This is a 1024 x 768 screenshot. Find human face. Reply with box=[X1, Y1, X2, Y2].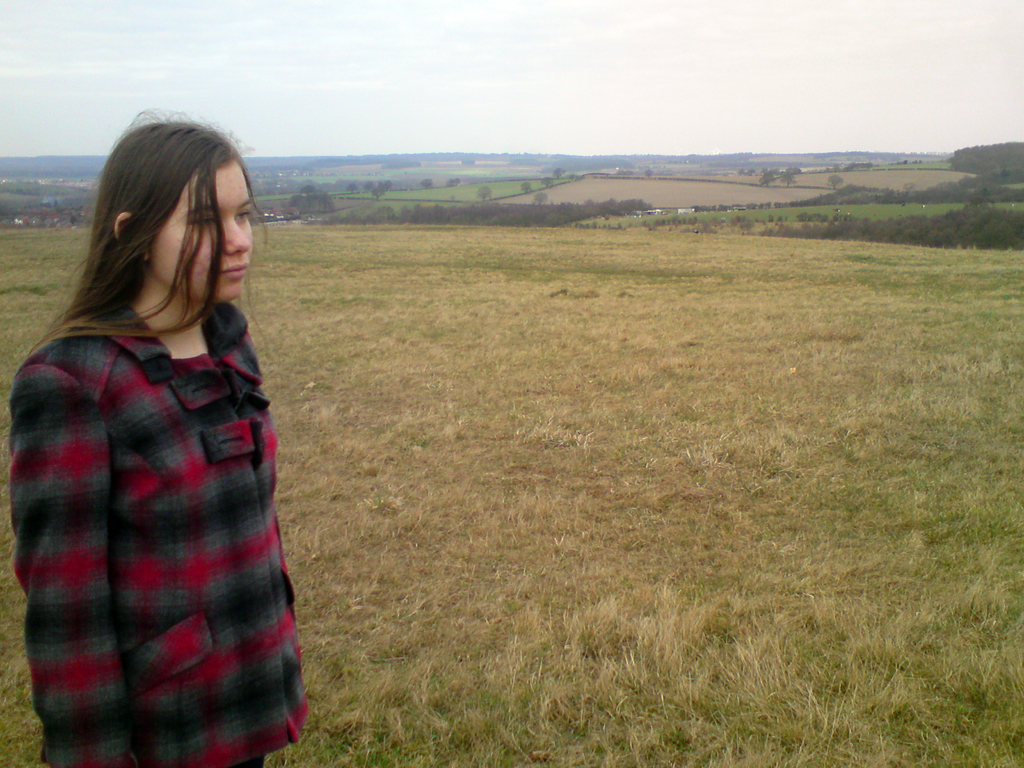
box=[147, 168, 255, 303].
